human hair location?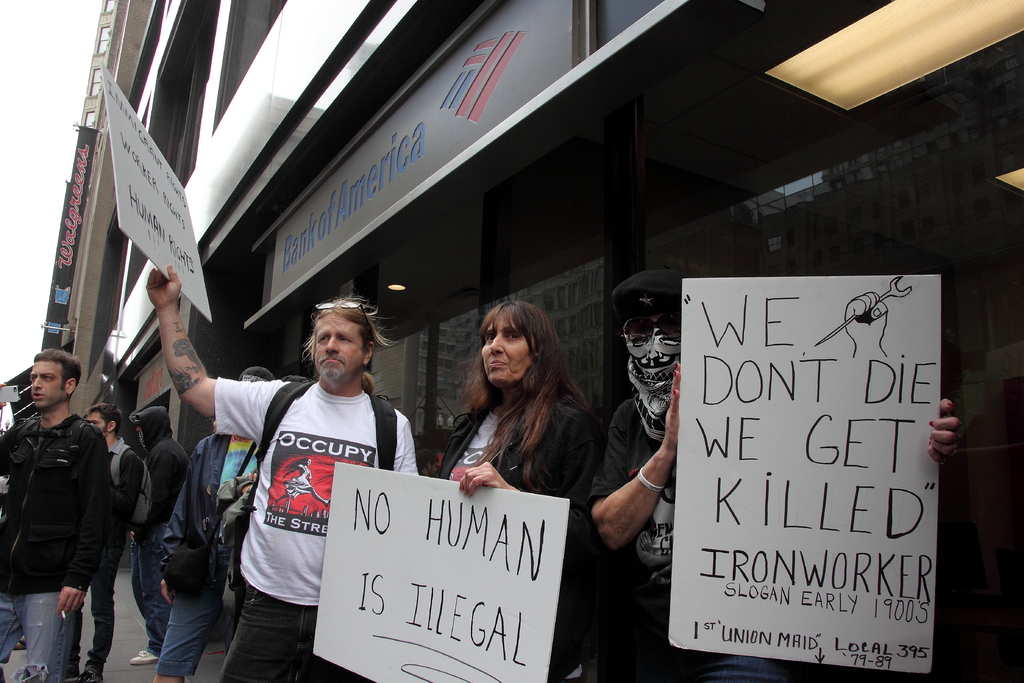
x1=661, y1=254, x2=705, y2=288
